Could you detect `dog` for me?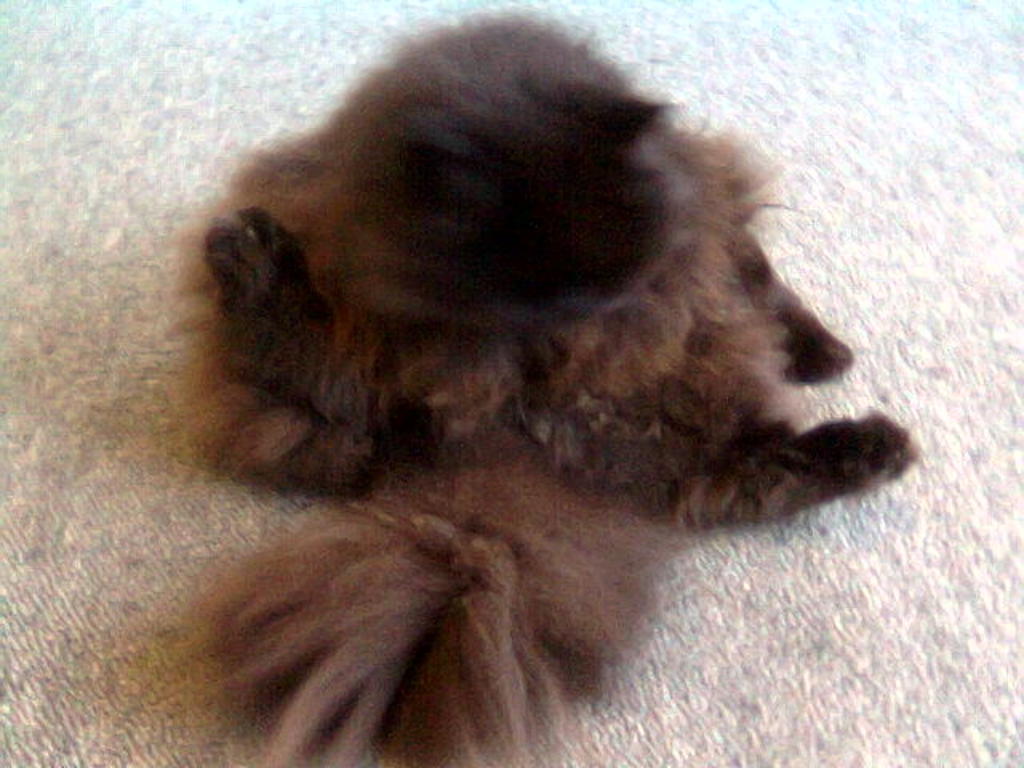
Detection result: [x1=178, y1=6, x2=922, y2=766].
